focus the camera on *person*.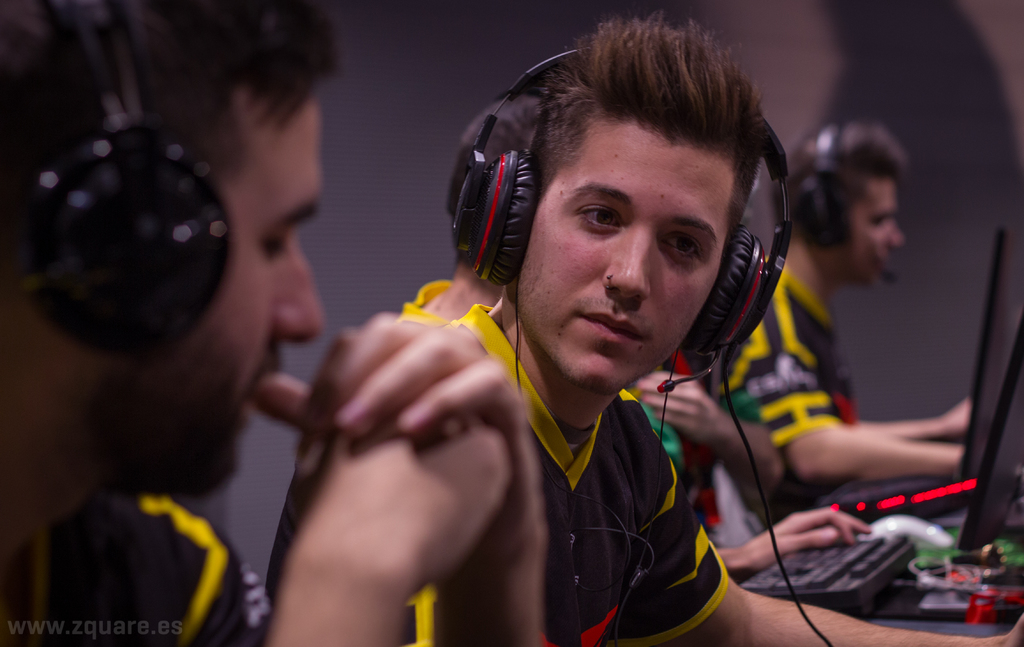
Focus region: 0:0:541:646.
